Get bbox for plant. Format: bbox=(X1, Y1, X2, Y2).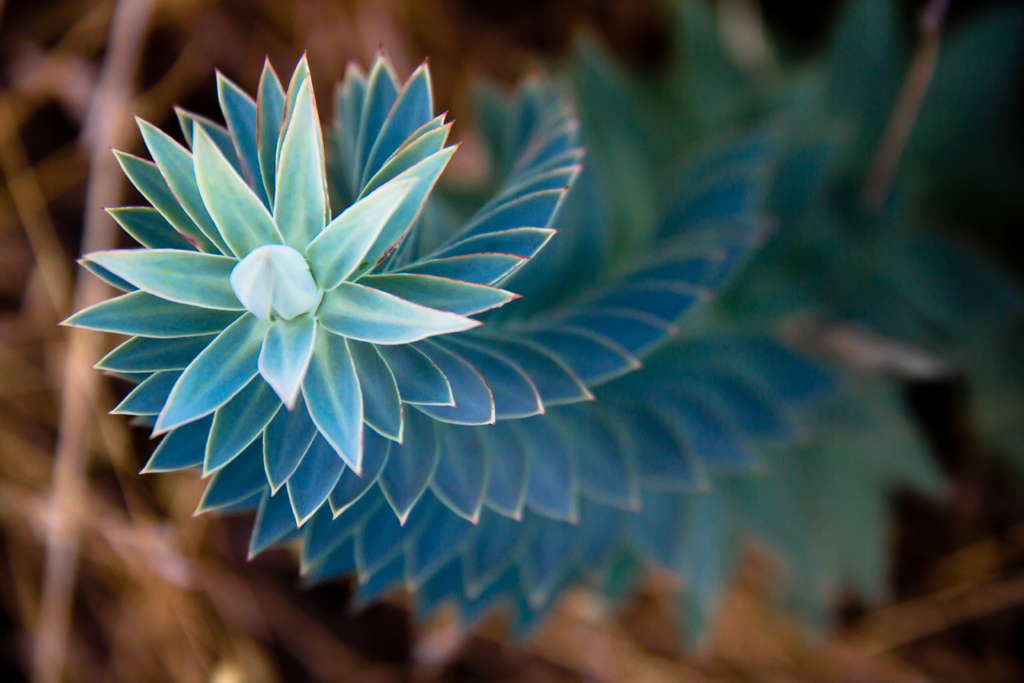
bbox=(56, 0, 1023, 658).
